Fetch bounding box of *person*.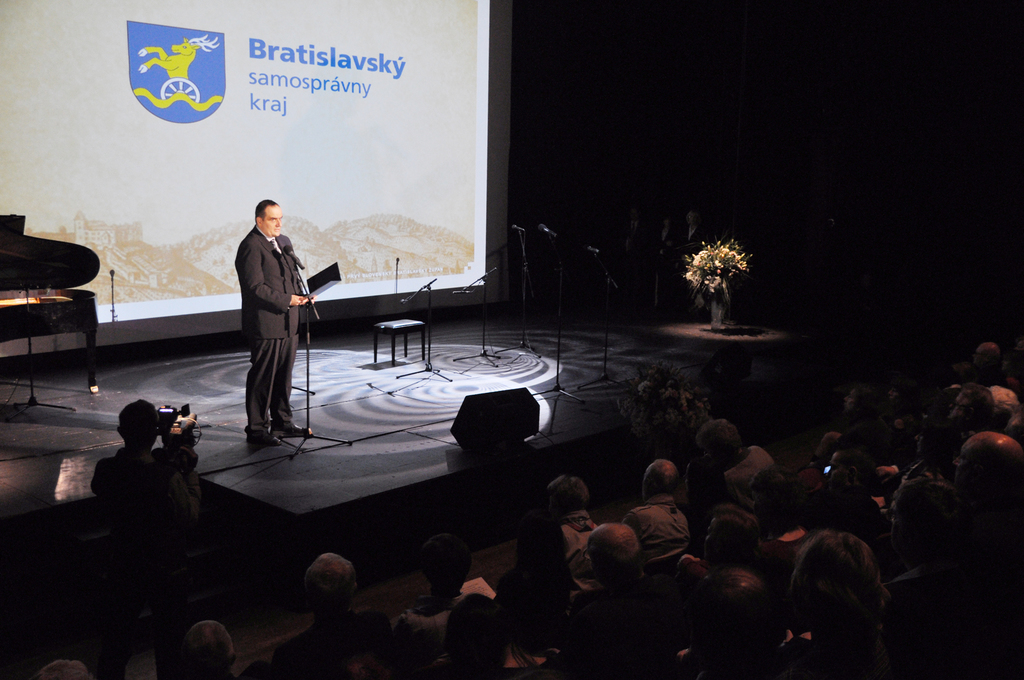
Bbox: region(800, 446, 881, 553).
